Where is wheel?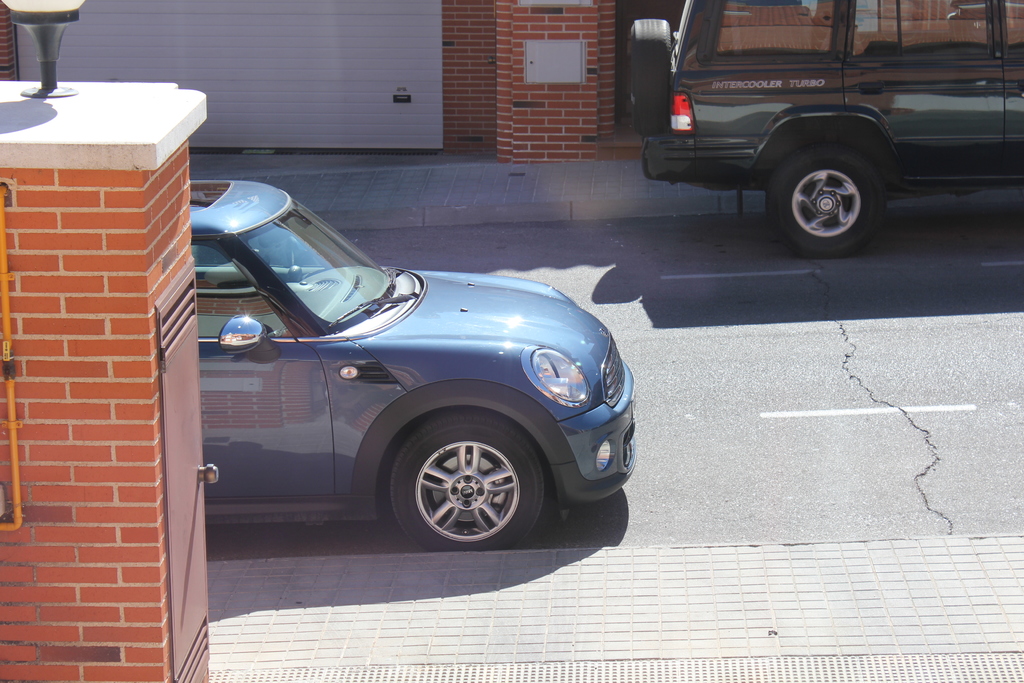
rect(770, 144, 883, 257).
